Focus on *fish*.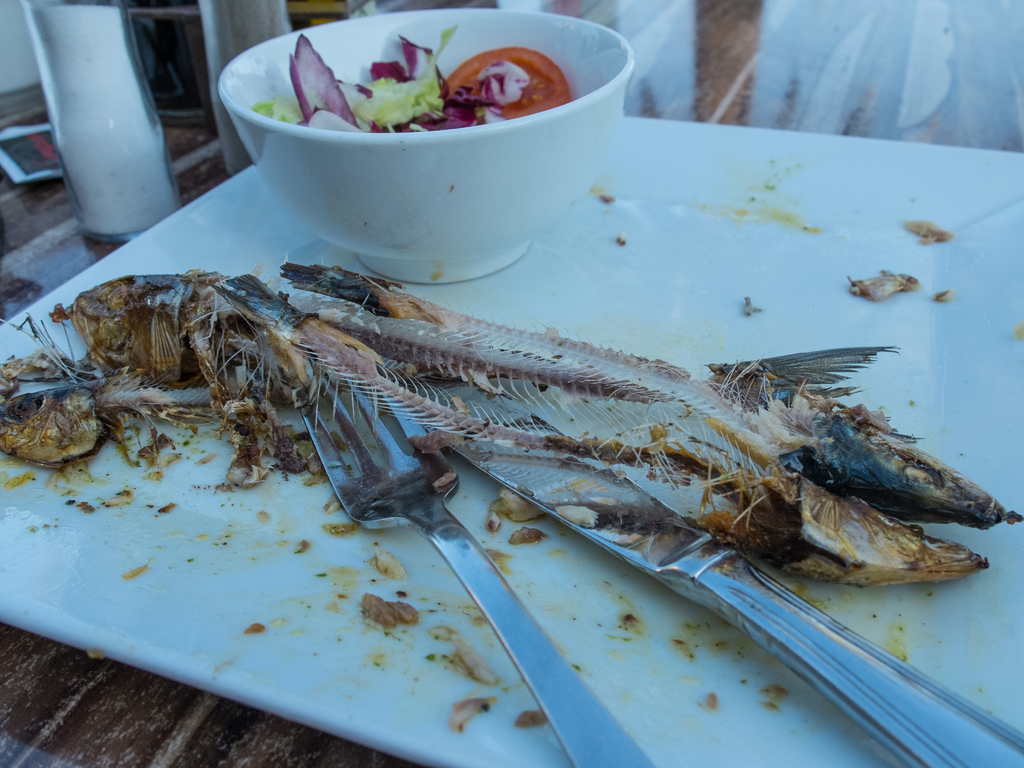
Focused at bbox=[61, 273, 232, 385].
